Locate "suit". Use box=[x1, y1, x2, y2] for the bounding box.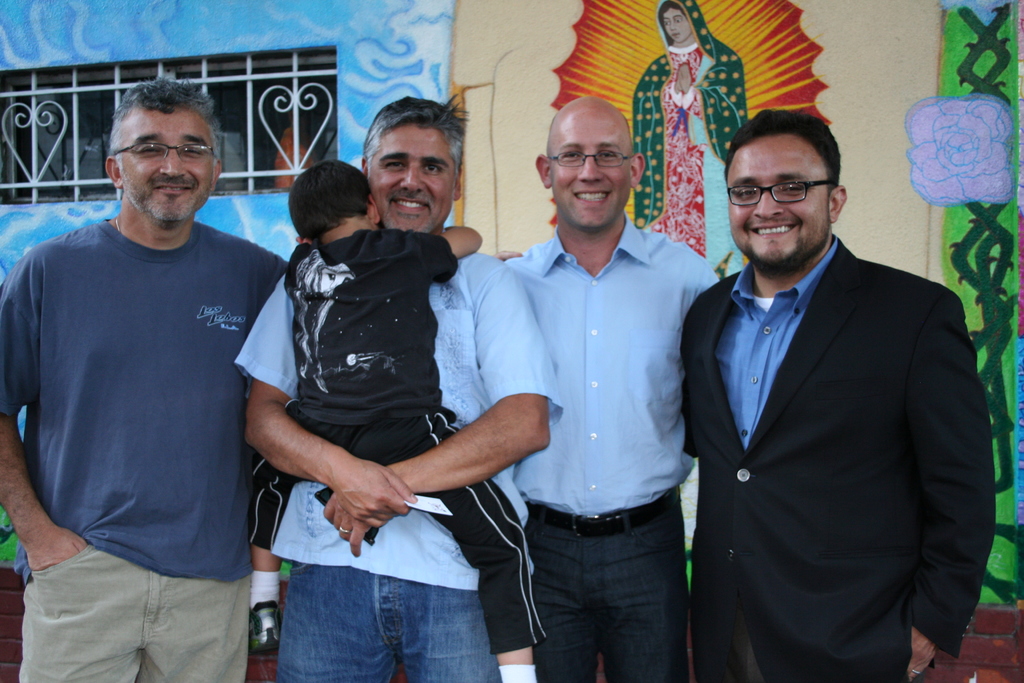
box=[675, 238, 999, 682].
